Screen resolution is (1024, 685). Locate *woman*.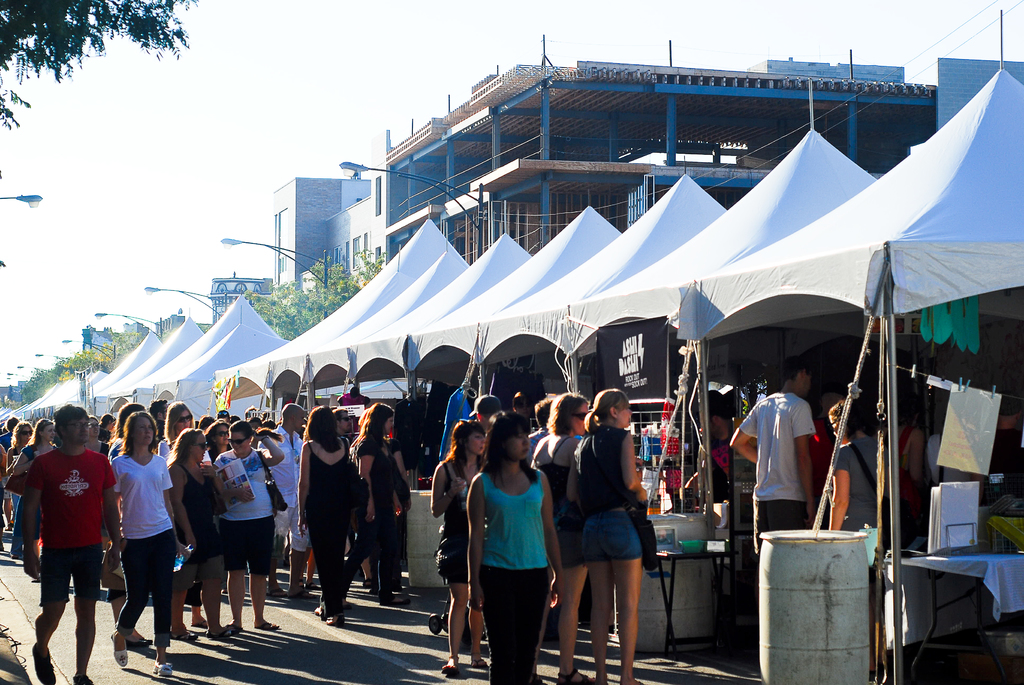
[429,423,493,677].
